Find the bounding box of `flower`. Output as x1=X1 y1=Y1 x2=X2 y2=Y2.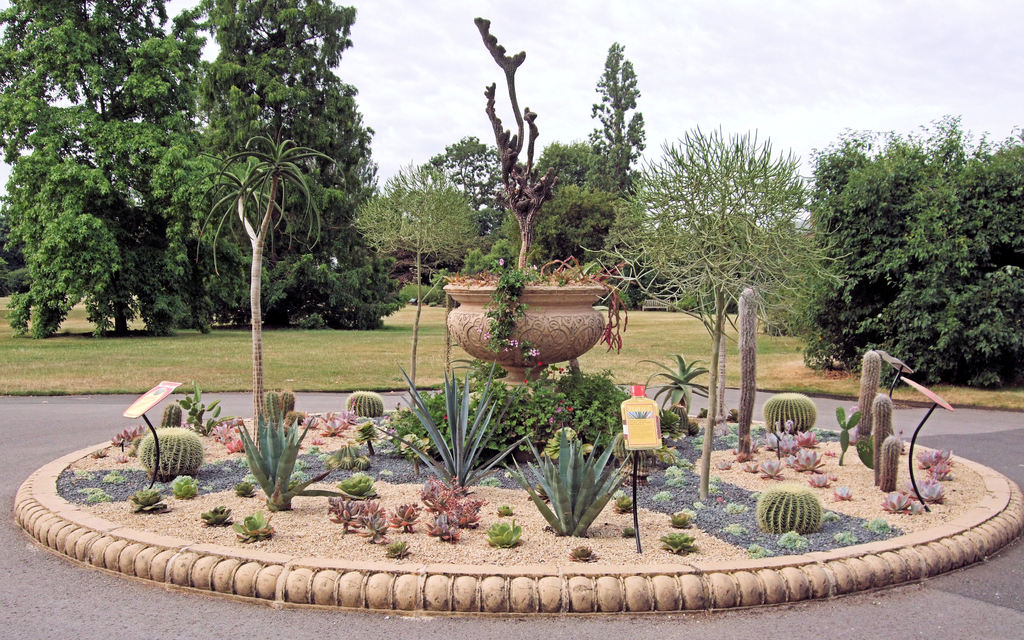
x1=538 y1=361 x2=542 y2=365.
